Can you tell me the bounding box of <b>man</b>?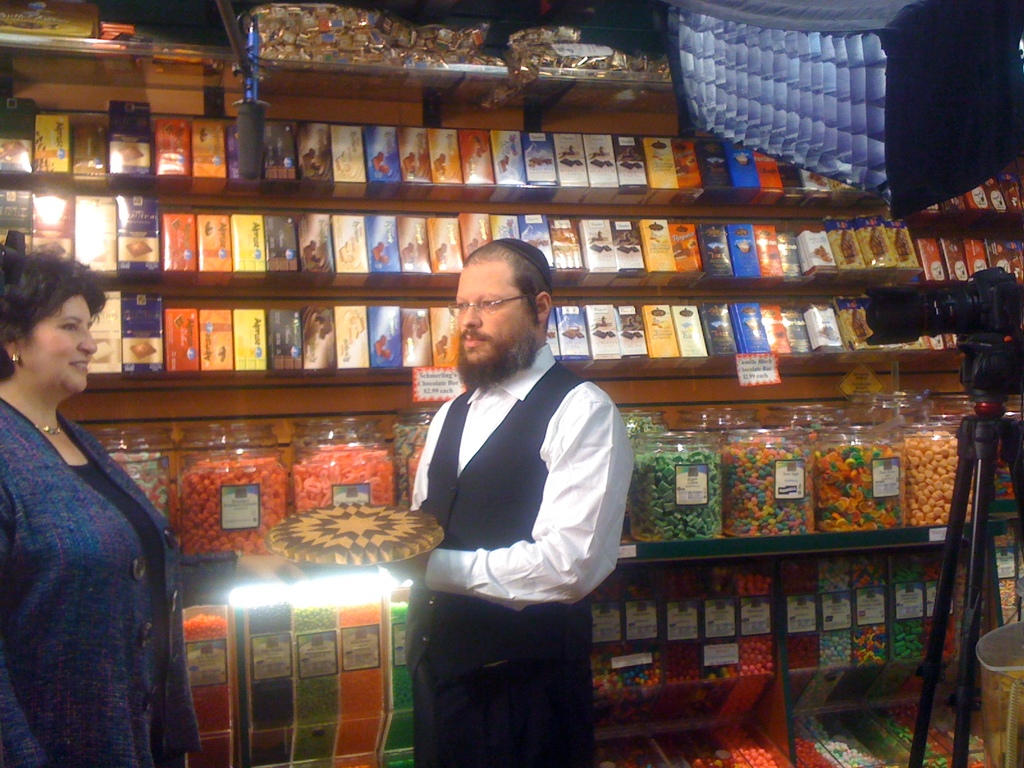
BBox(385, 229, 627, 761).
